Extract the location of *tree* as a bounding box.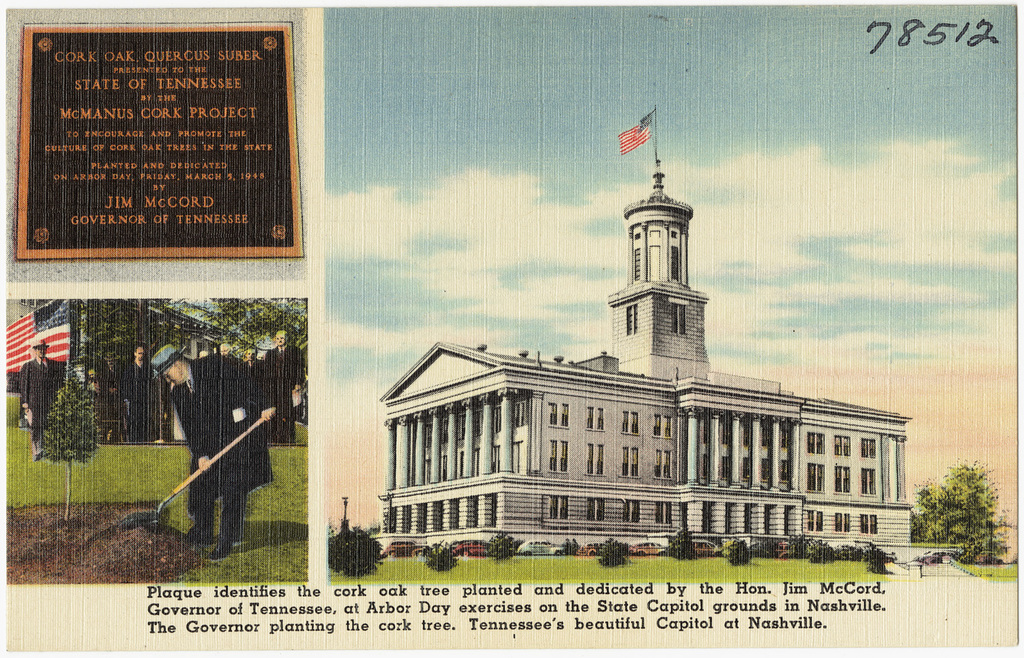
bbox=[911, 459, 1016, 570].
